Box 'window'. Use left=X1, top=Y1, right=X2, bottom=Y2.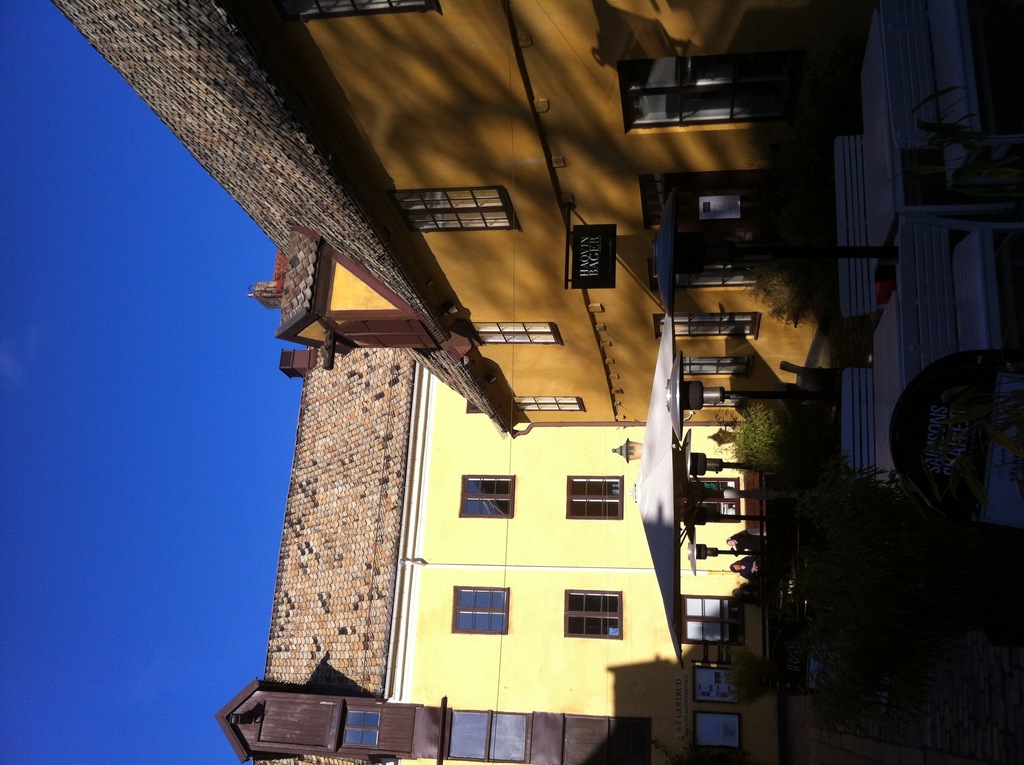
left=565, top=475, right=626, bottom=524.
